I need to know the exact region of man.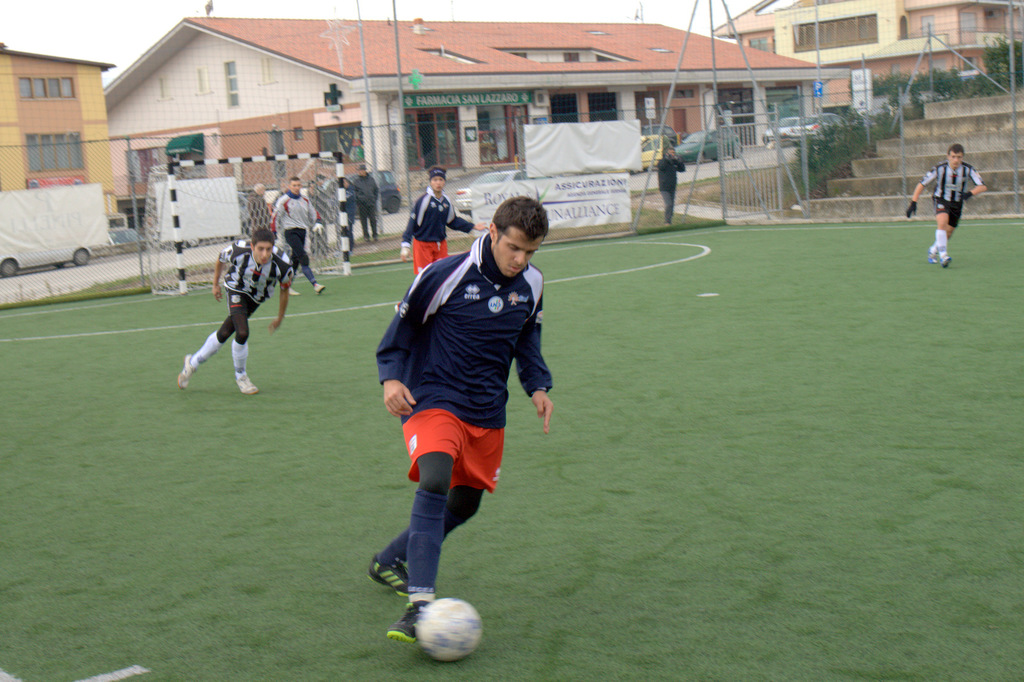
Region: {"x1": 352, "y1": 163, "x2": 380, "y2": 244}.
